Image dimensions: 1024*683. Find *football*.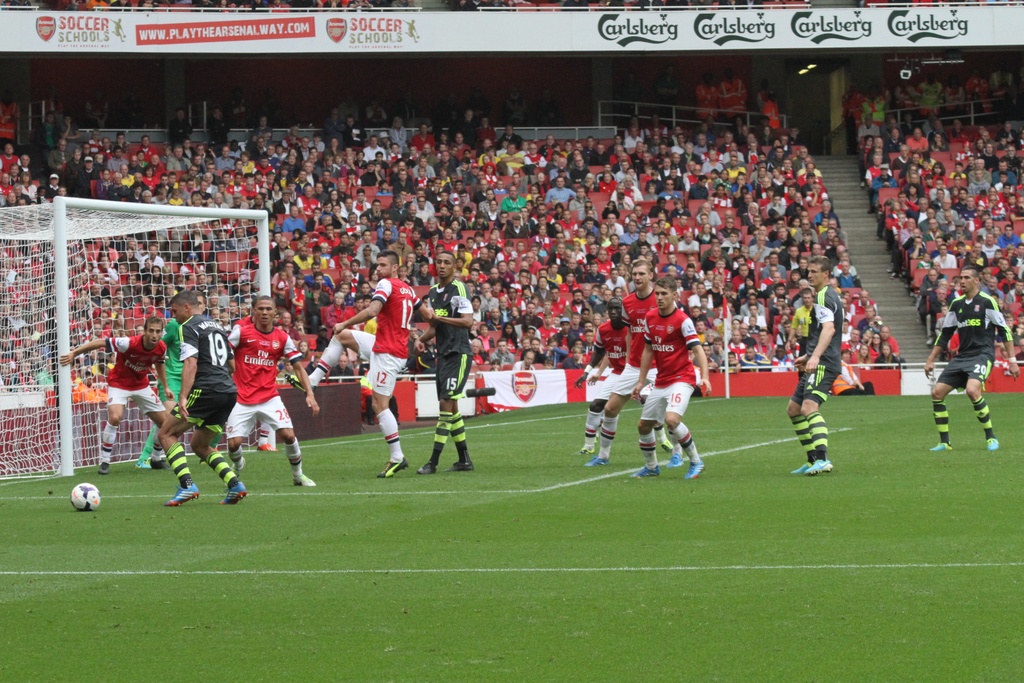
rect(70, 479, 99, 509).
